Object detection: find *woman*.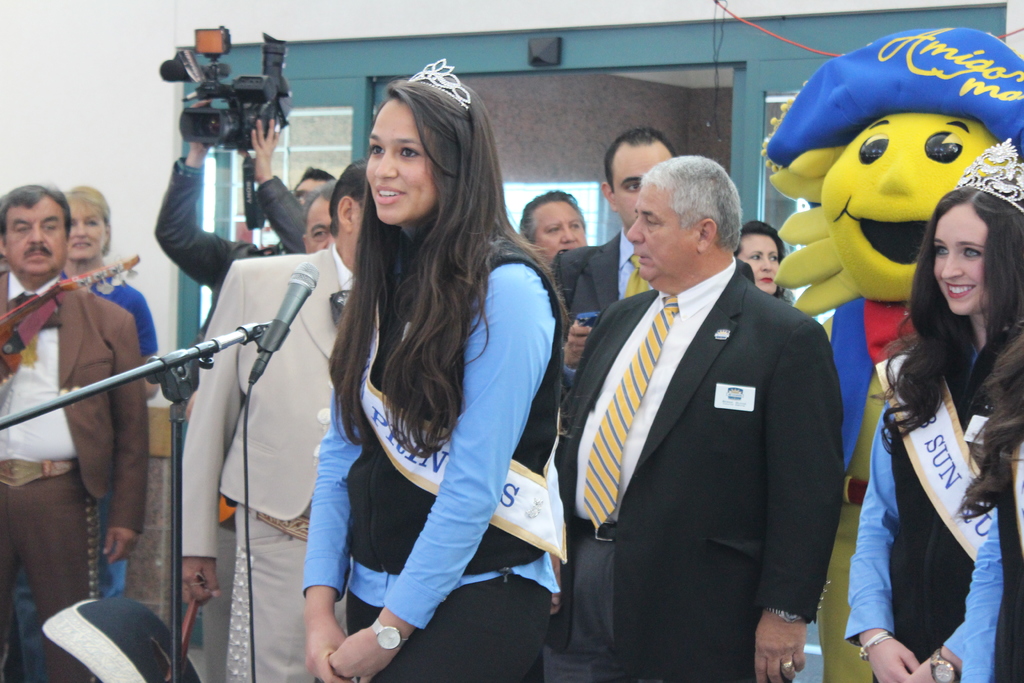
[288, 76, 577, 682].
